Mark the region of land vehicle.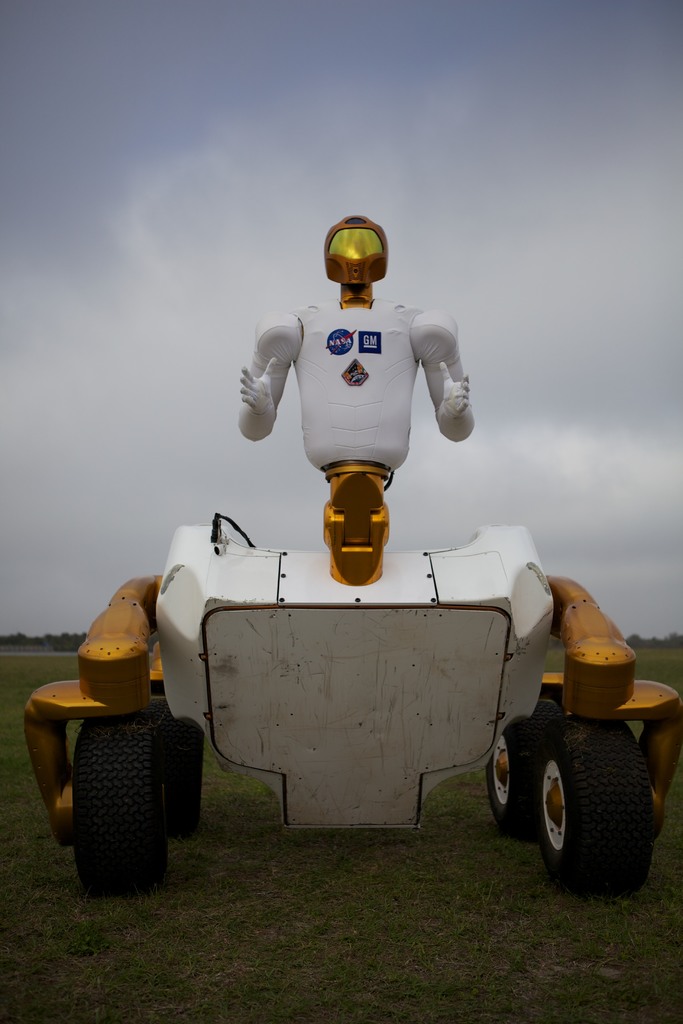
Region: <region>22, 214, 682, 899</region>.
